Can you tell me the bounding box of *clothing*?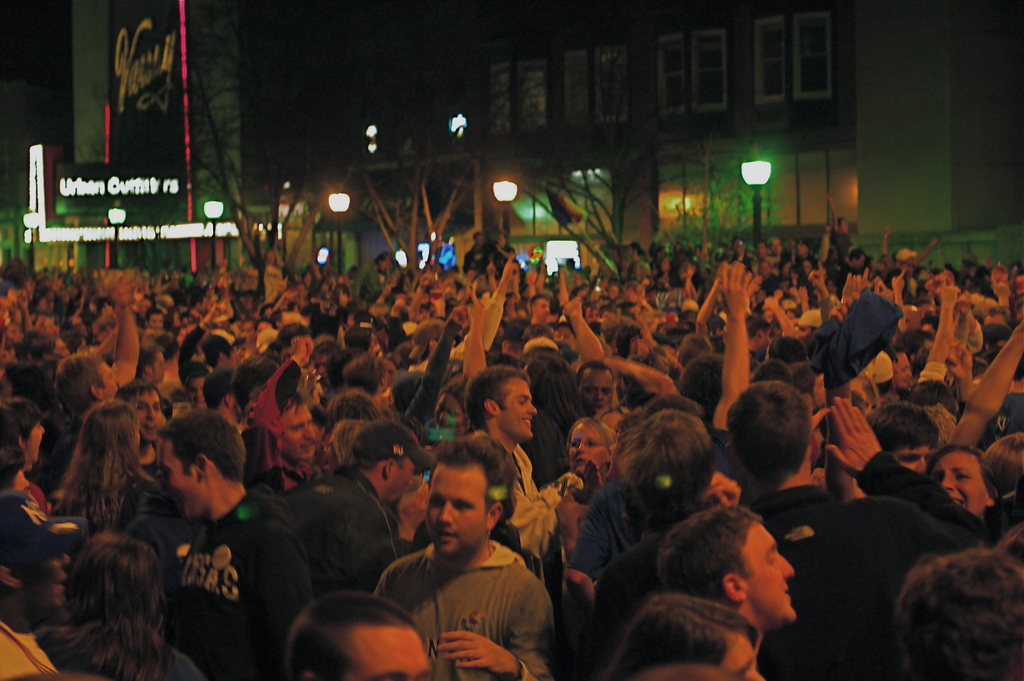
<box>750,494,966,680</box>.
